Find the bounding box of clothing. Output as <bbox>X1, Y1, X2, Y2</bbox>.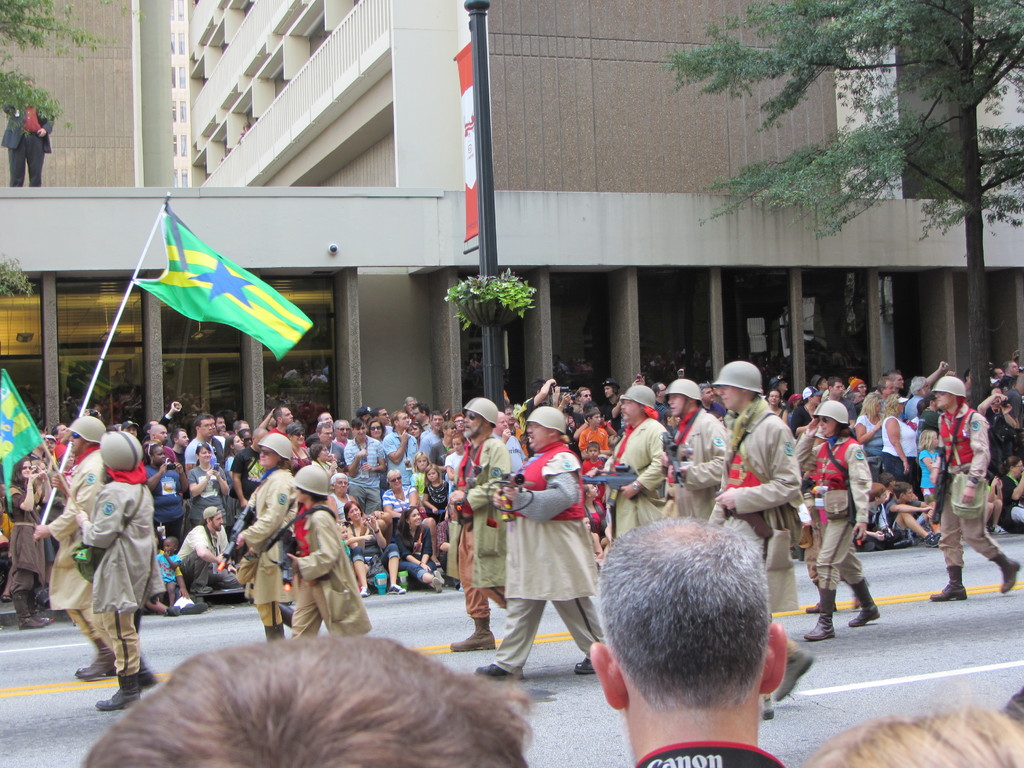
<bbox>230, 465, 306, 611</bbox>.
